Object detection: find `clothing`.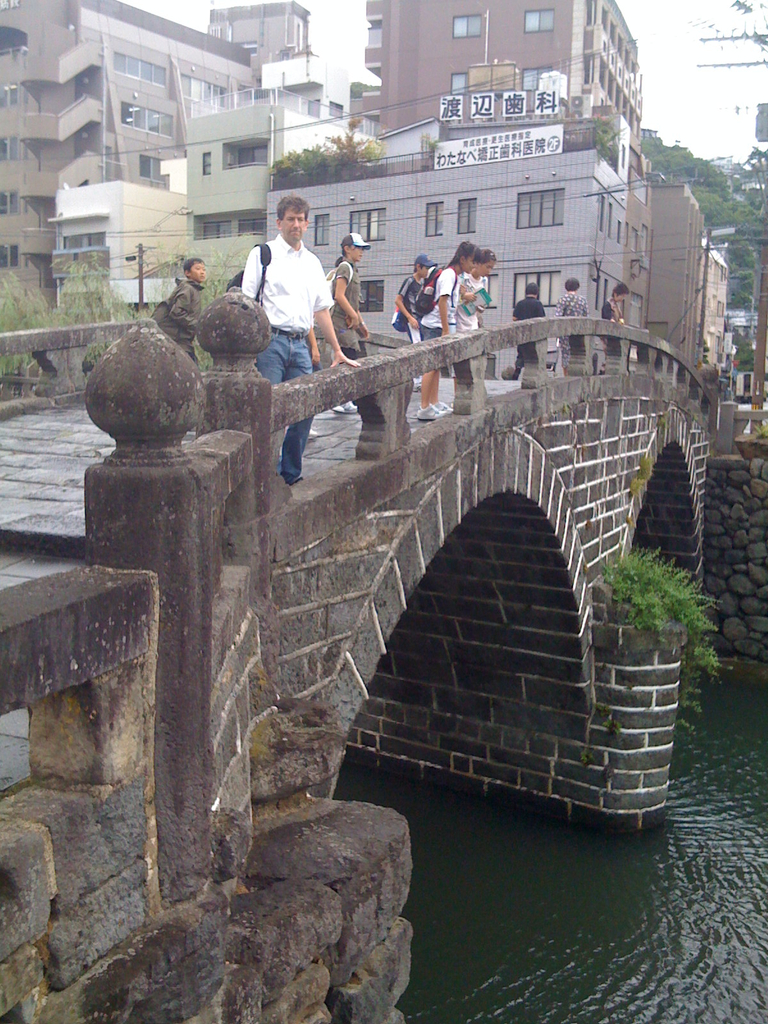
select_region(543, 292, 591, 350).
